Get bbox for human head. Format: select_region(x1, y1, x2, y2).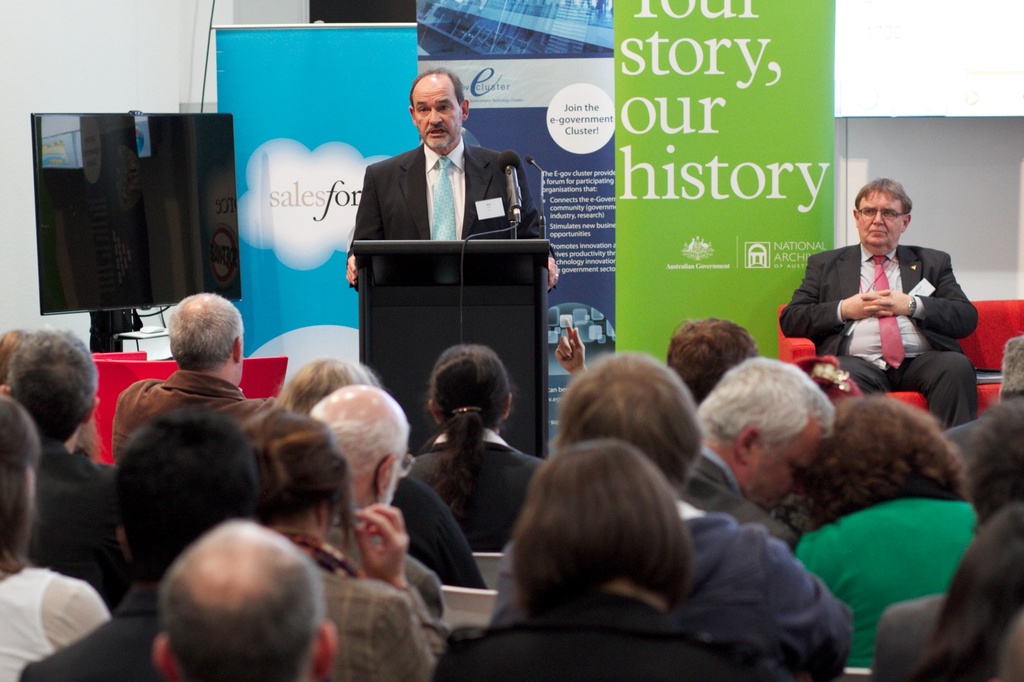
select_region(513, 440, 691, 599).
